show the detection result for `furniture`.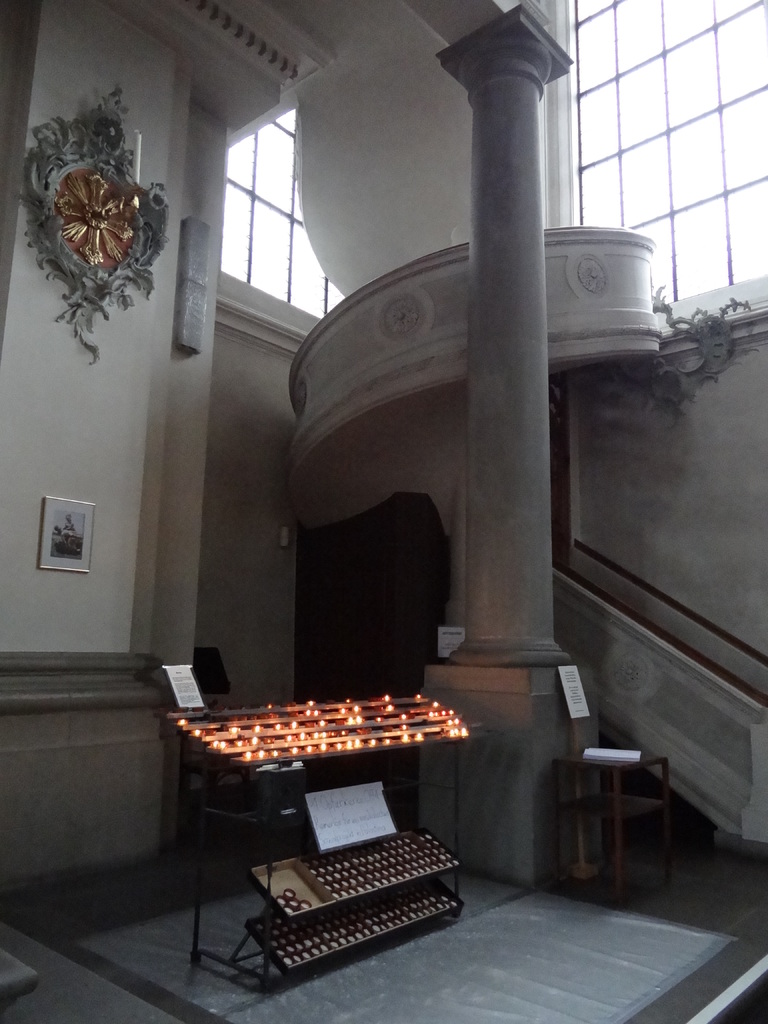
<region>559, 751, 686, 918</region>.
